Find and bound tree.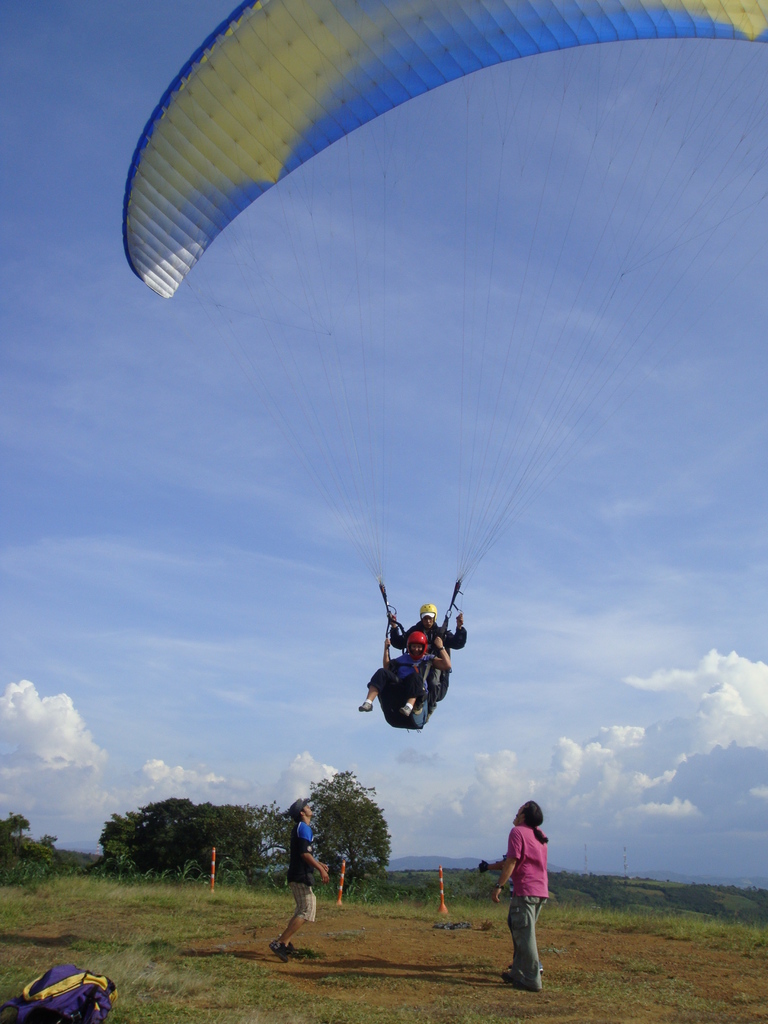
Bound: 98,784,278,898.
